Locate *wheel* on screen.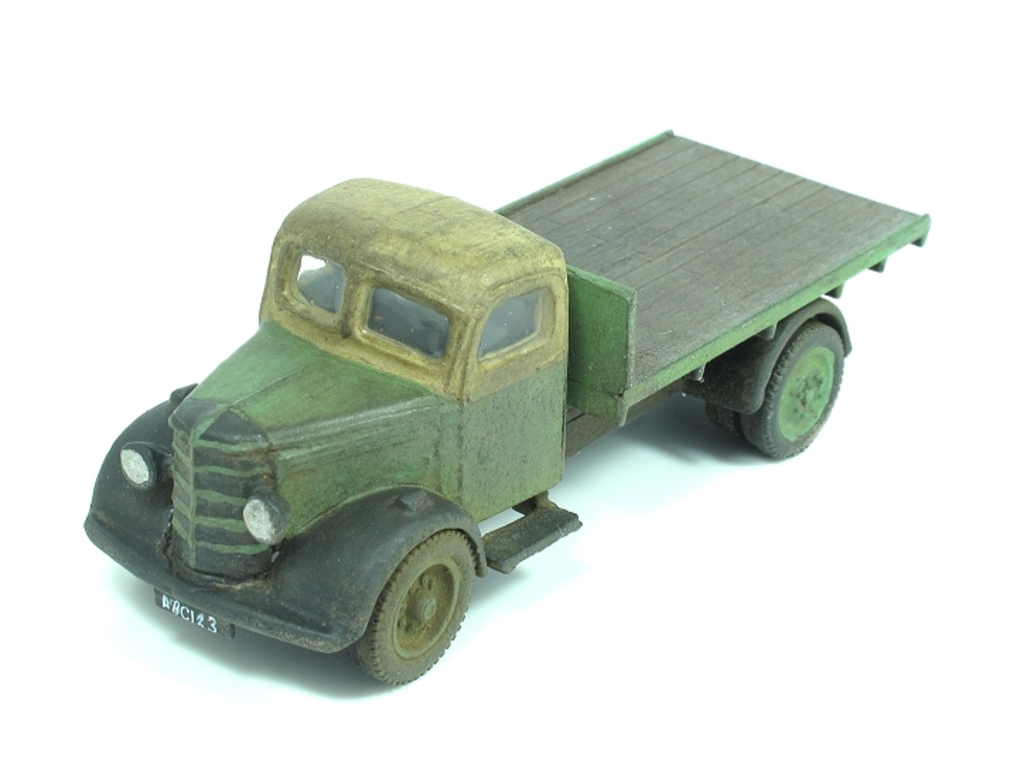
On screen at bbox(709, 403, 745, 440).
